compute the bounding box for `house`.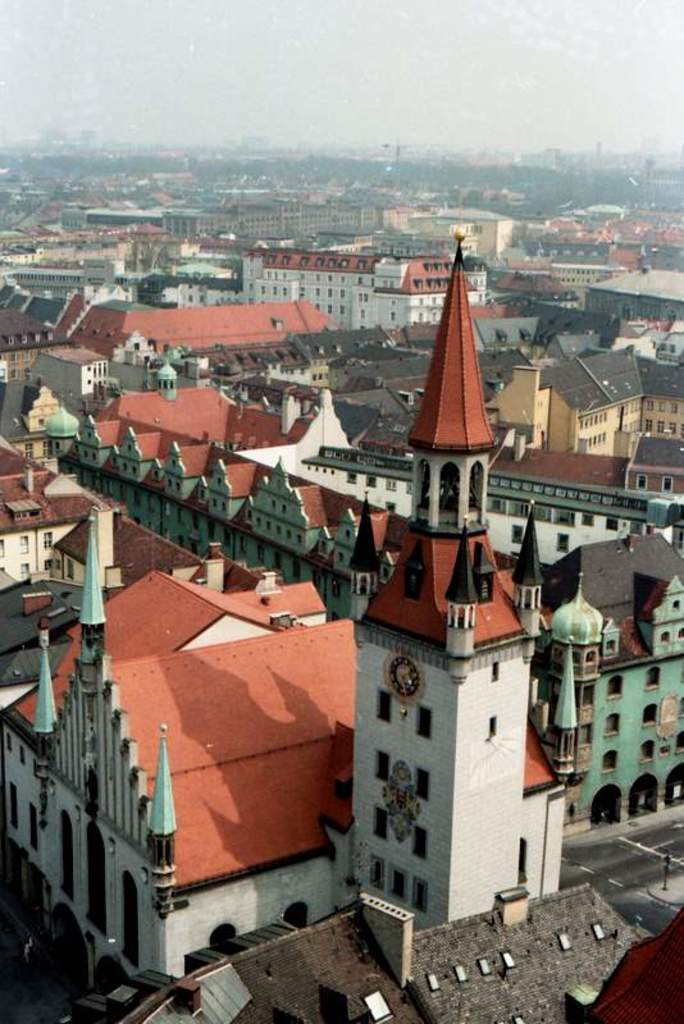
<bbox>41, 253, 131, 296</bbox>.
